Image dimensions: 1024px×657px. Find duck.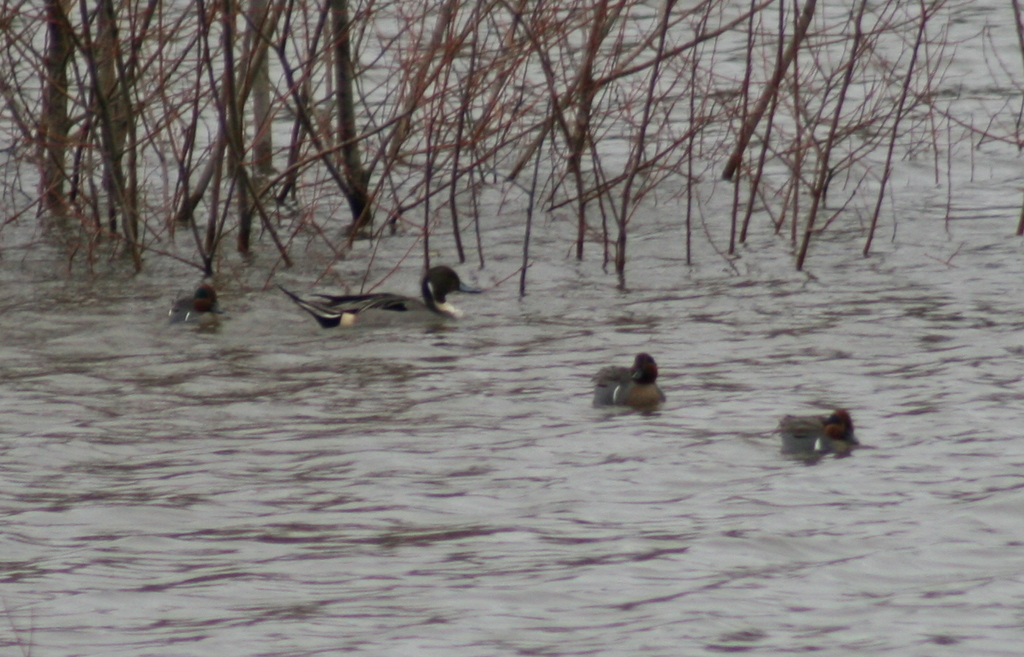
locate(169, 277, 219, 323).
